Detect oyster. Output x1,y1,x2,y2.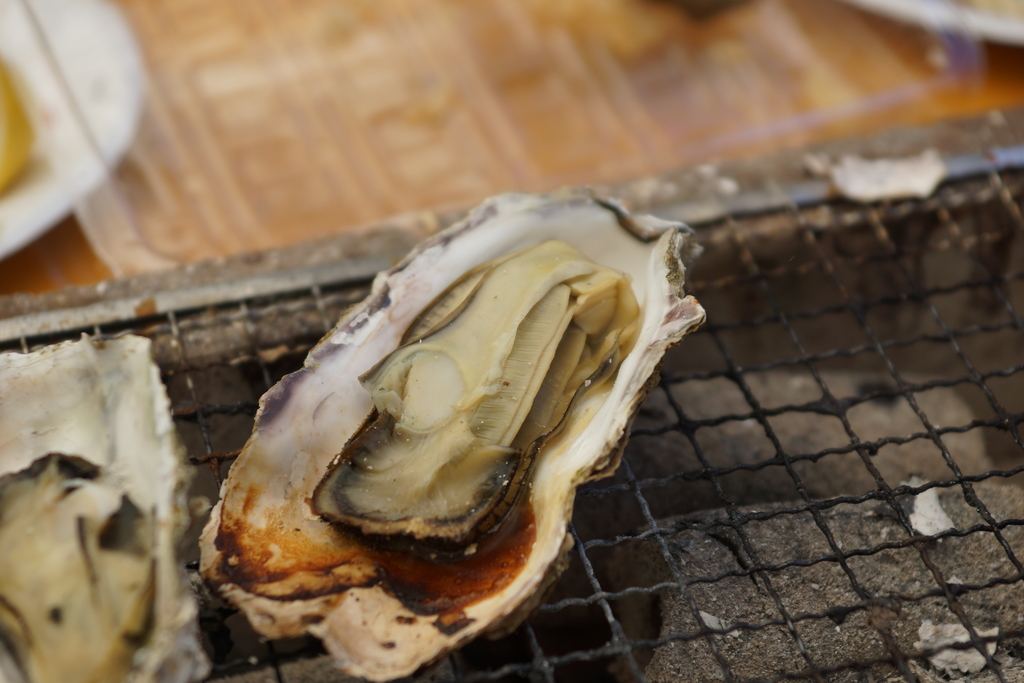
195,187,707,682.
